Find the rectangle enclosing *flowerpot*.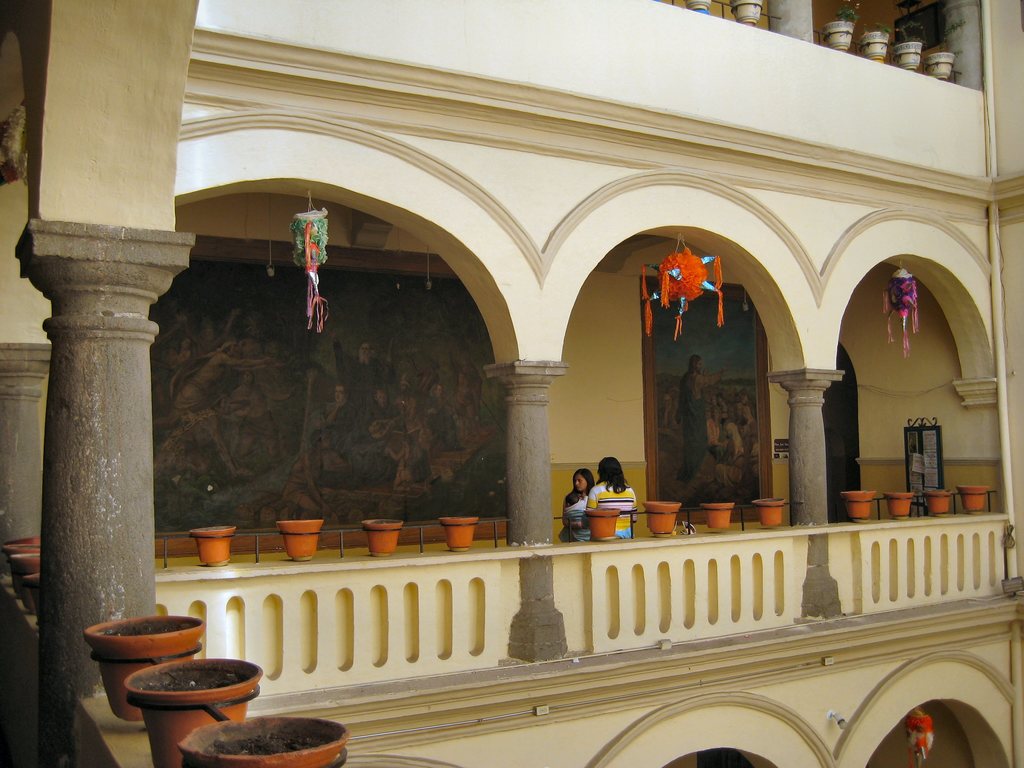
select_region(365, 517, 403, 558).
